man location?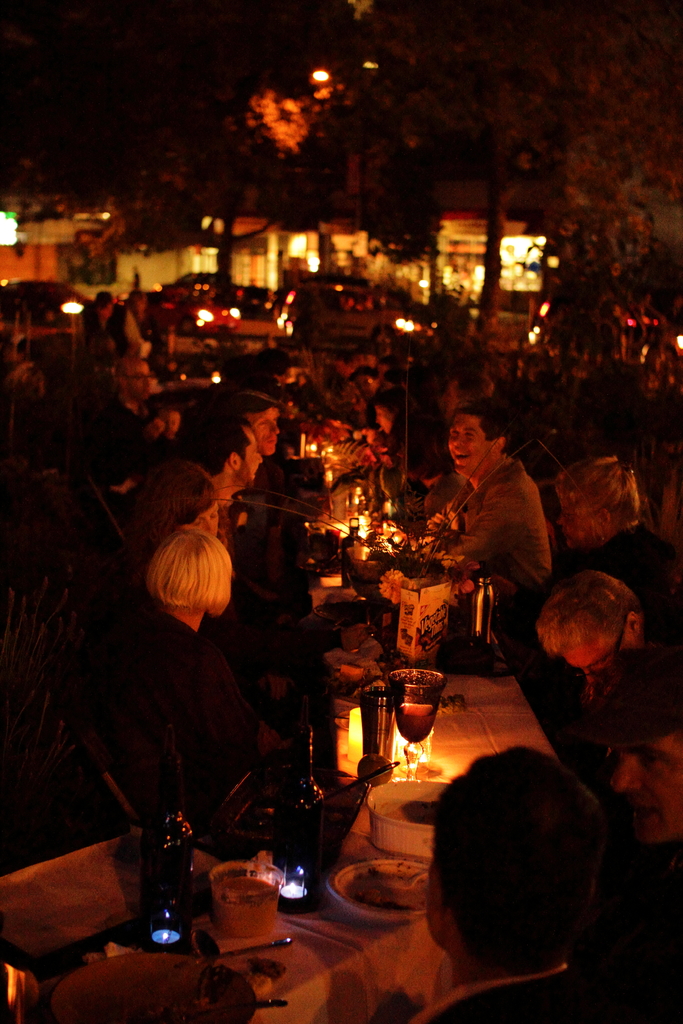
(left=546, top=577, right=672, bottom=703)
